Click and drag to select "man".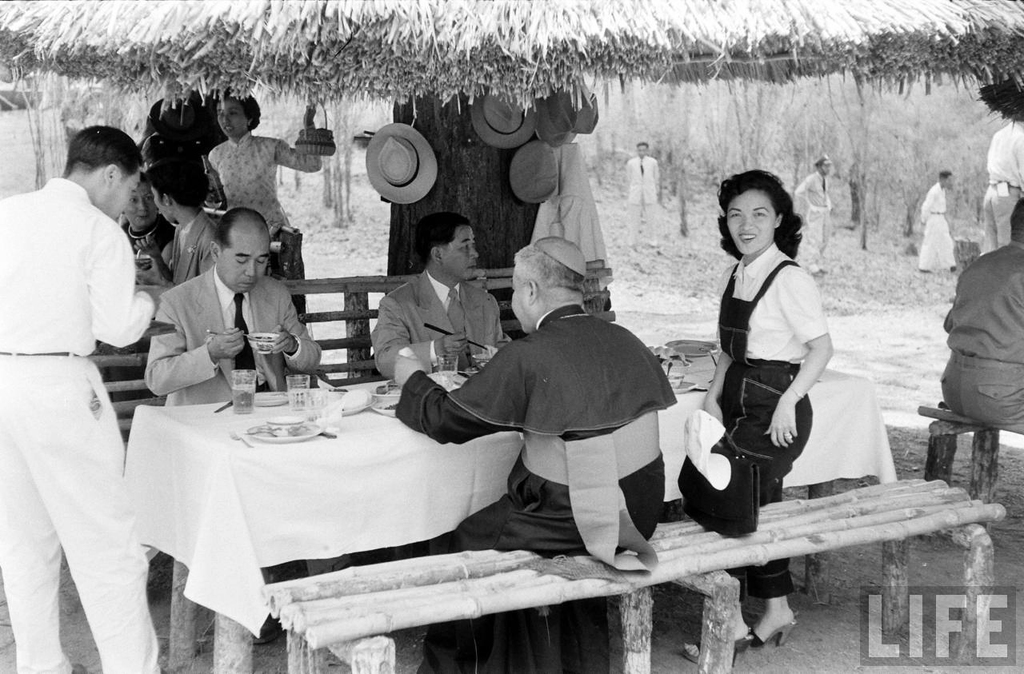
Selection: crop(916, 168, 953, 273).
